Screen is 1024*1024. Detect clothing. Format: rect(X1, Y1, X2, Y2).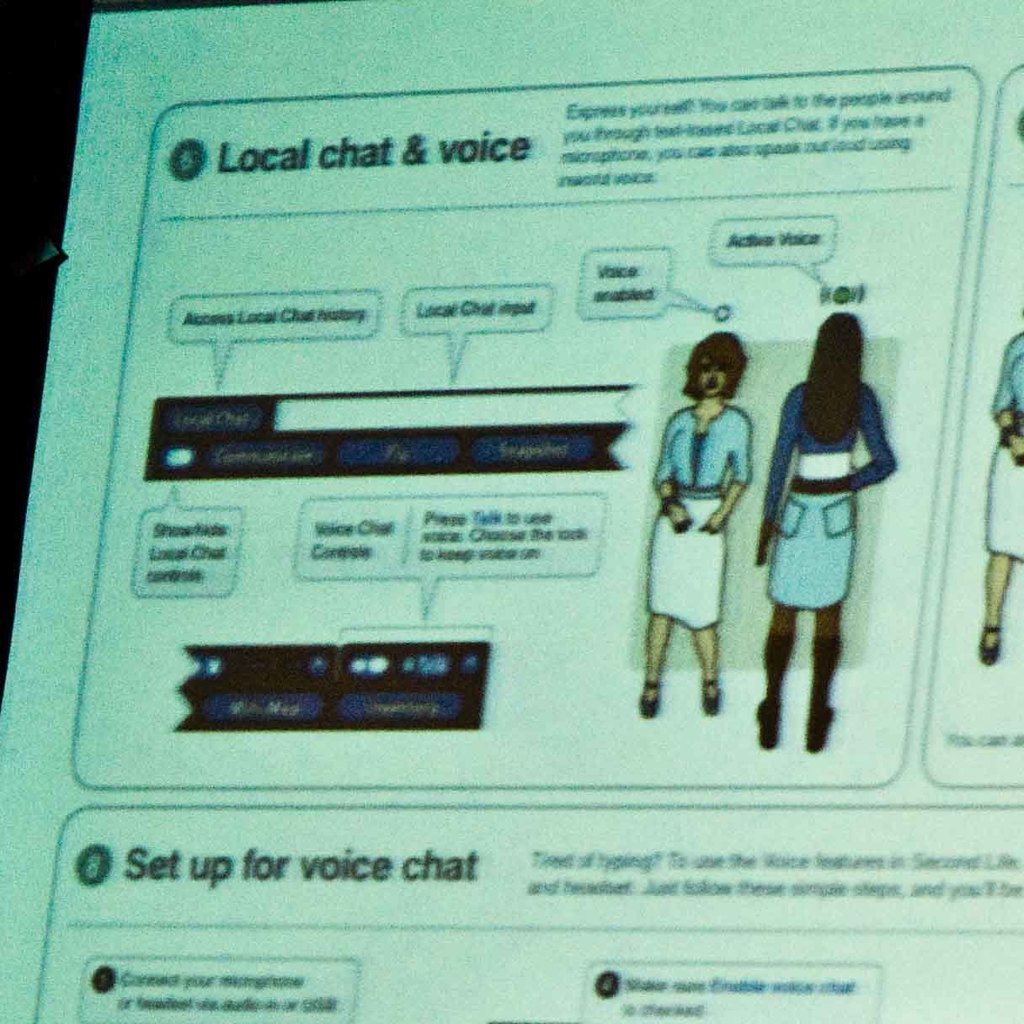
rect(984, 336, 1023, 565).
